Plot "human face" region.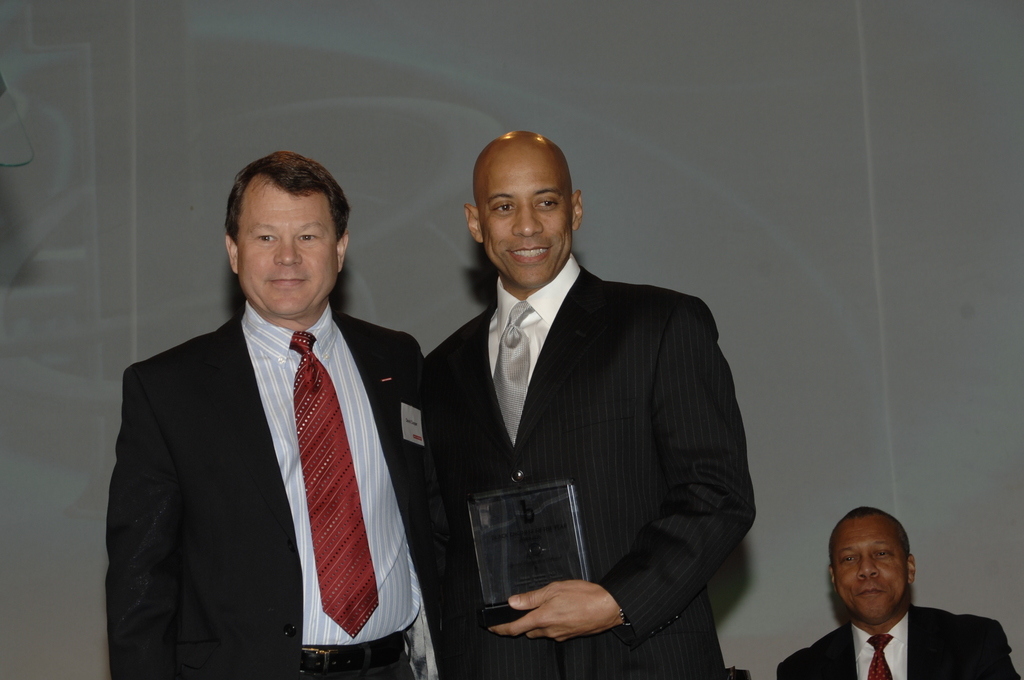
Plotted at bbox=[837, 519, 909, 621].
